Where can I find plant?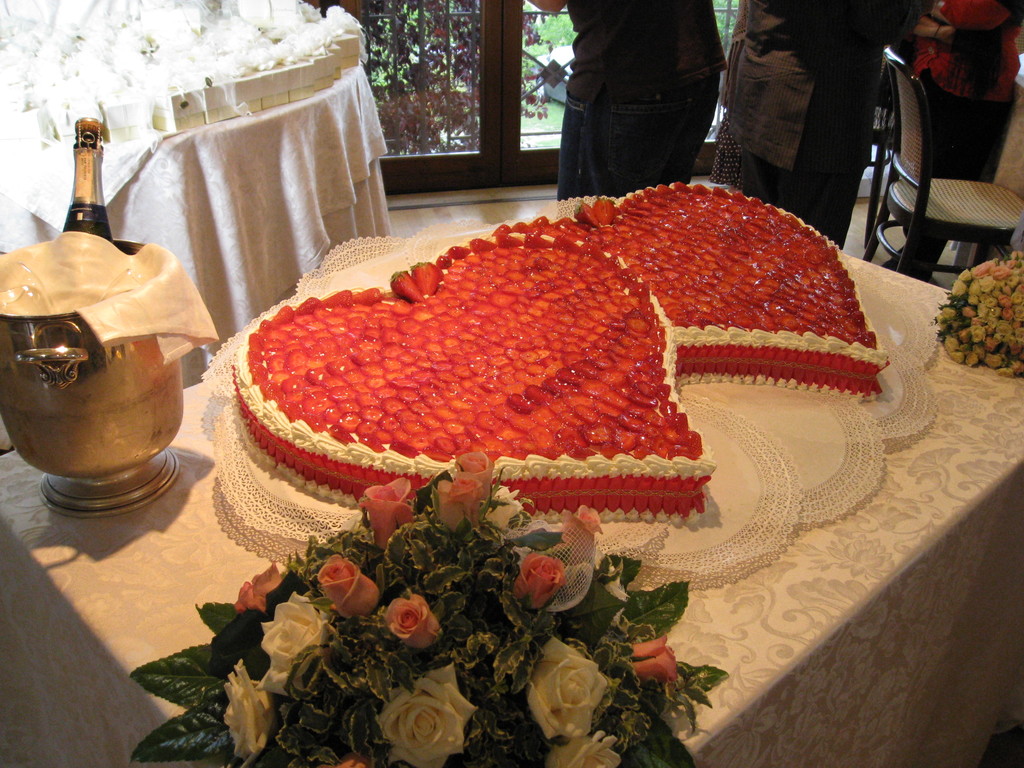
You can find it at [932,249,1023,383].
